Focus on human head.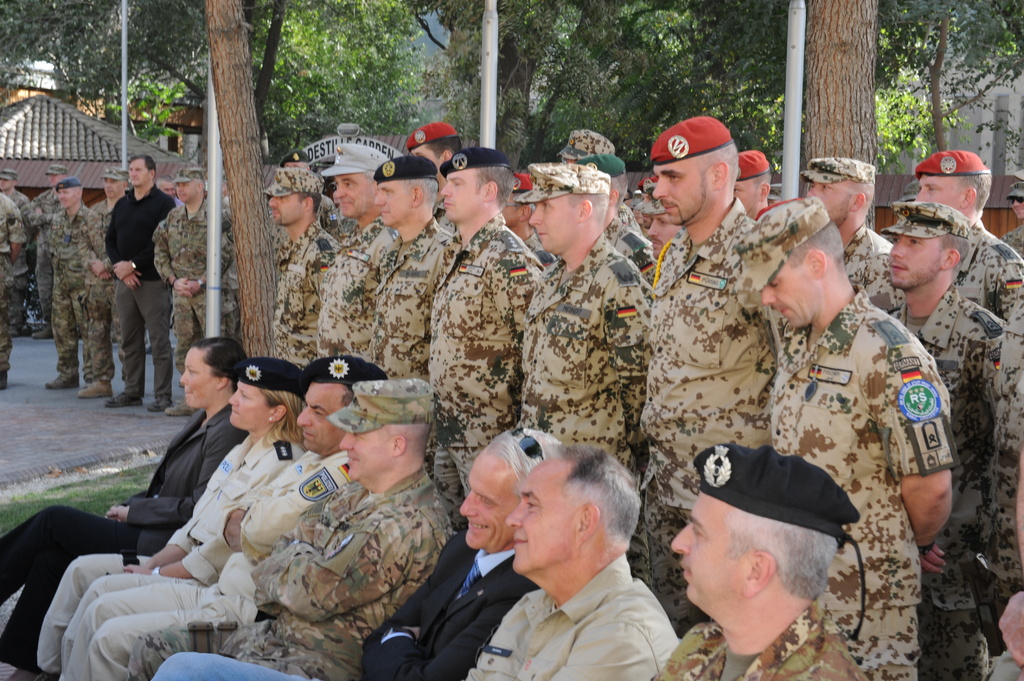
Focused at l=378, t=160, r=446, b=218.
